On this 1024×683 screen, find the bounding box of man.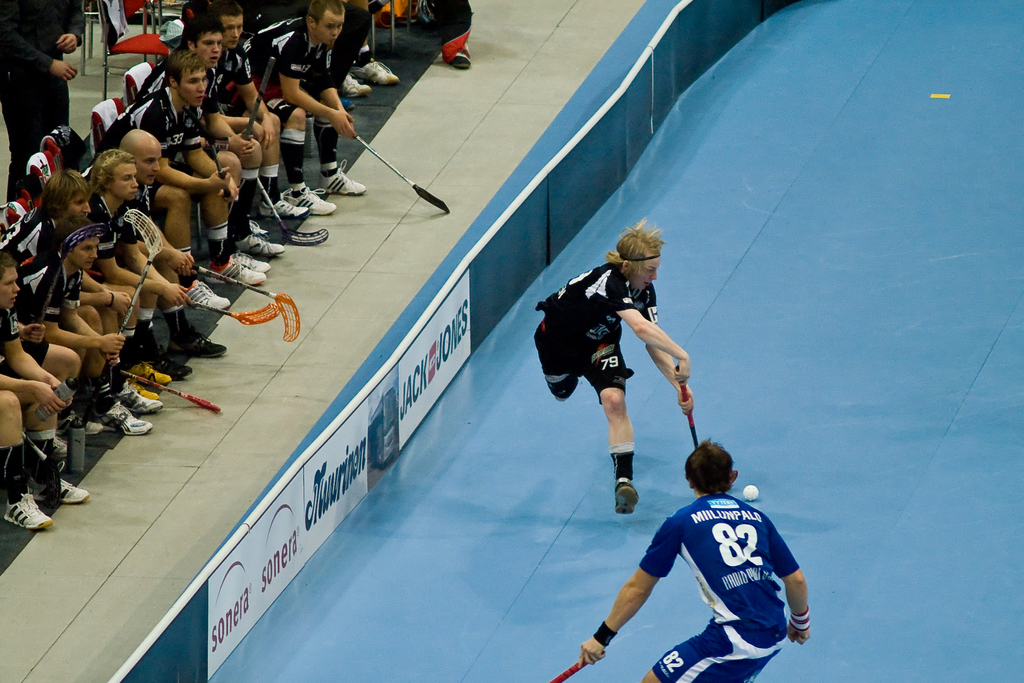
Bounding box: <box>91,152,232,378</box>.
